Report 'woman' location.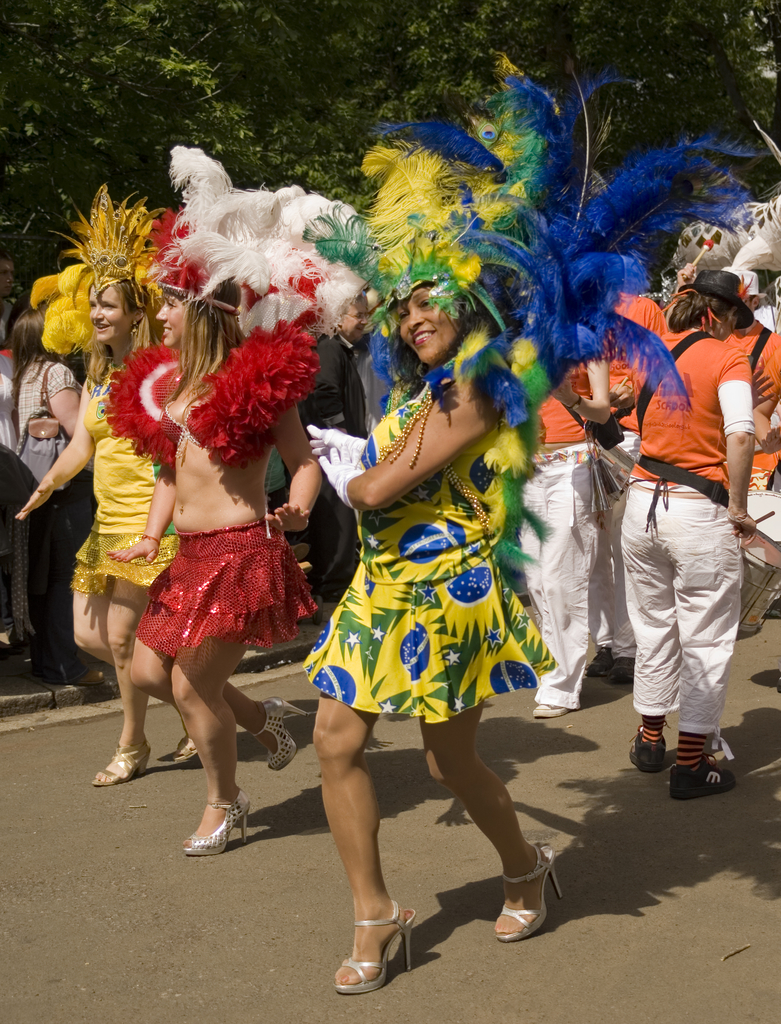
Report: x1=620 y1=269 x2=759 y2=803.
